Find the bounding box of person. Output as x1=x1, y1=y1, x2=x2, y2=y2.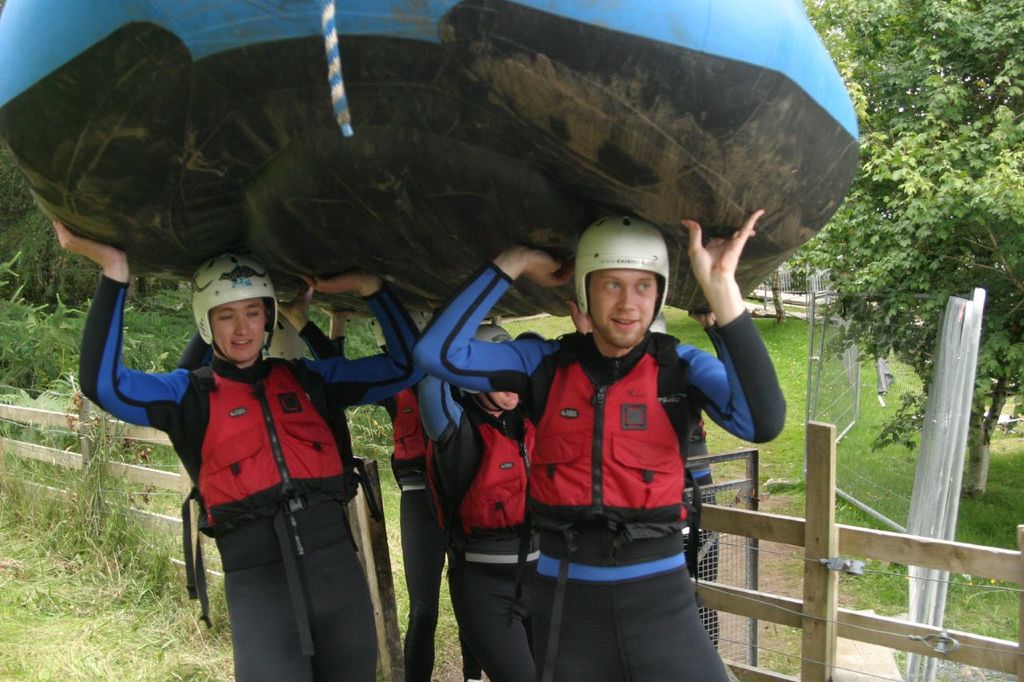
x1=174, y1=273, x2=359, y2=411.
